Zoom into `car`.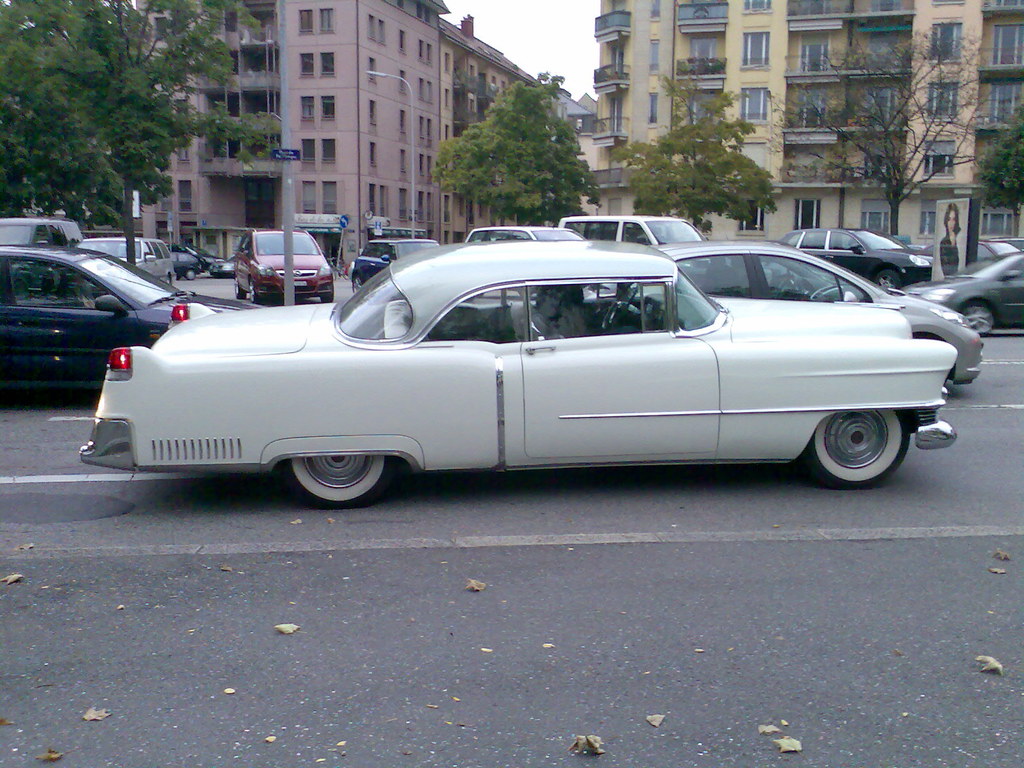
Zoom target: select_region(70, 230, 177, 290).
